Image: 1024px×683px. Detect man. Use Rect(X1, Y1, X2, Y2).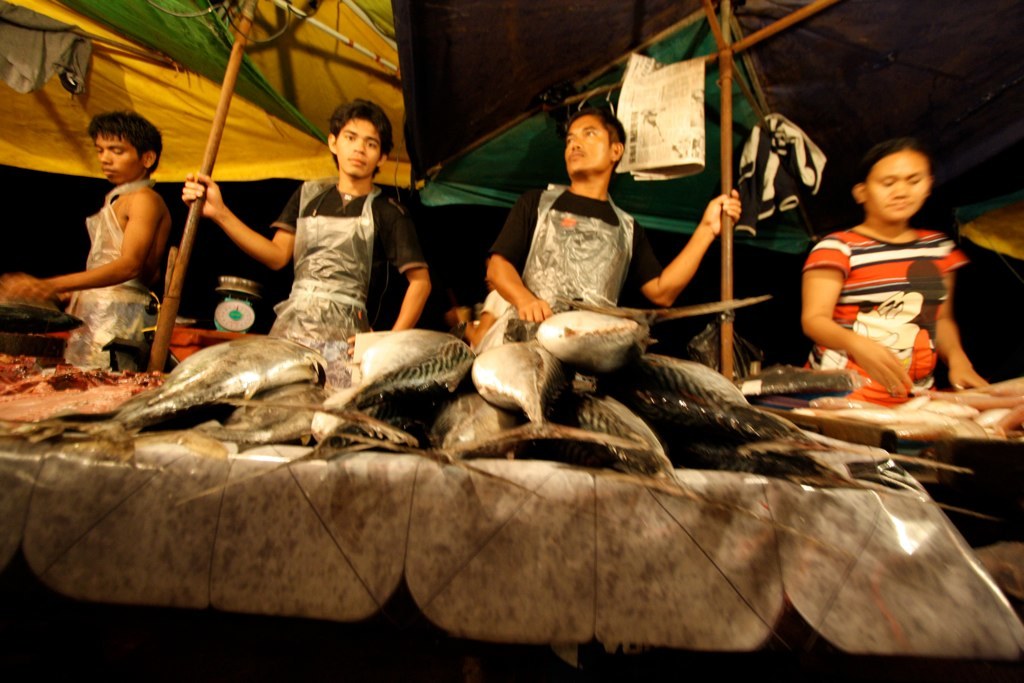
Rect(475, 107, 739, 335).
